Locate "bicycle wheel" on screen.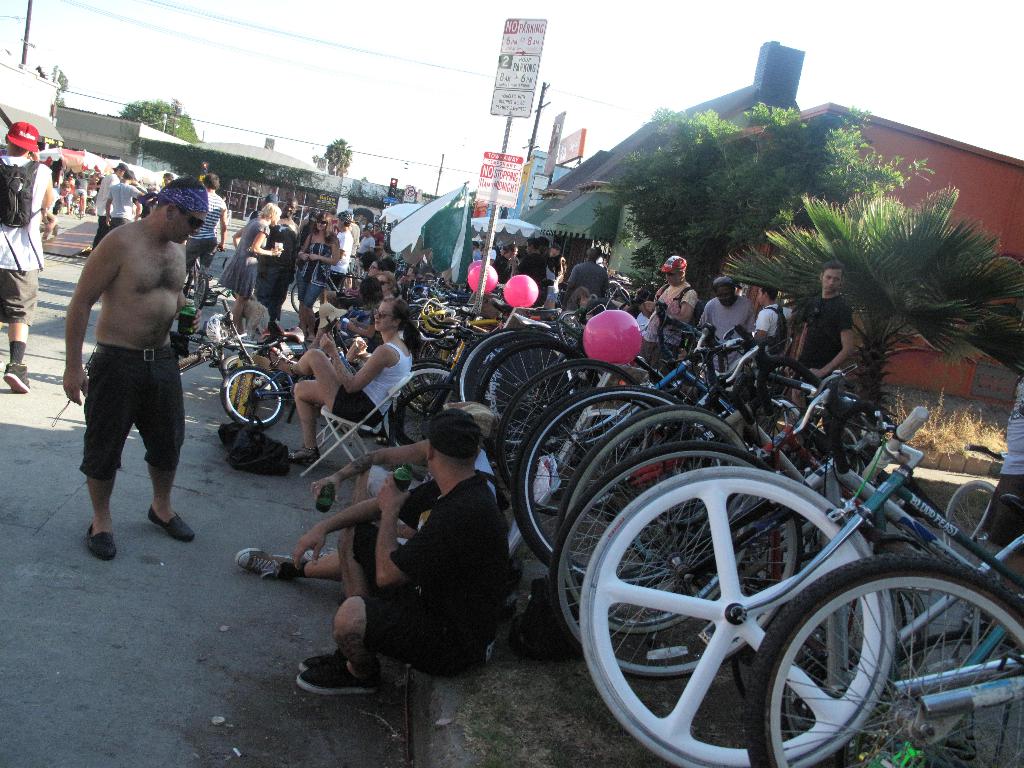
On screen at x1=340, y1=271, x2=357, y2=292.
